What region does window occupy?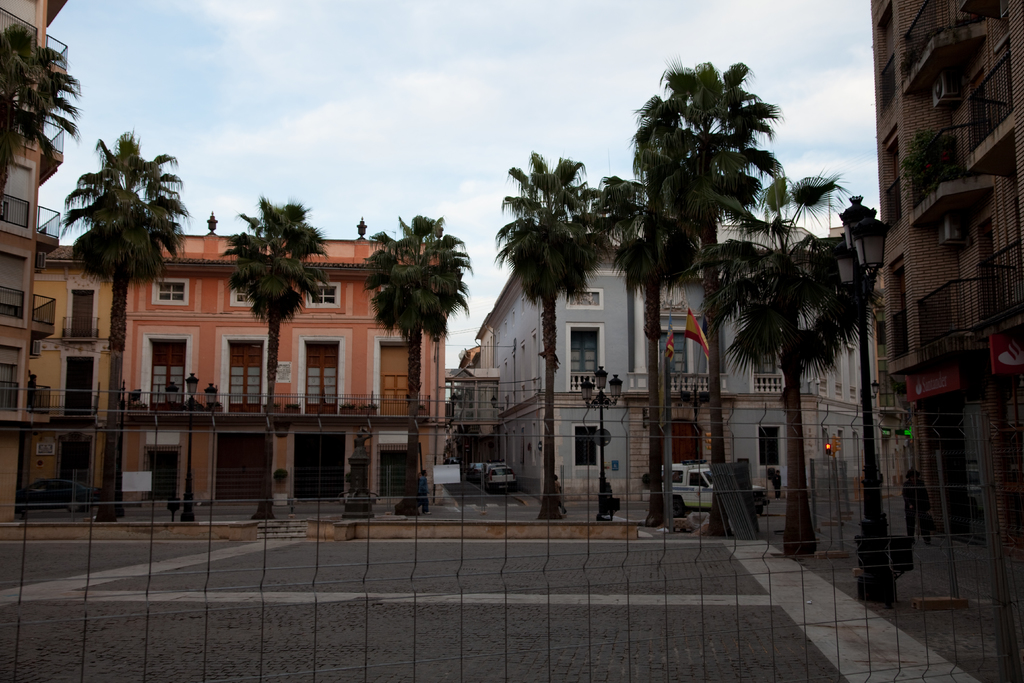
detection(298, 279, 346, 315).
